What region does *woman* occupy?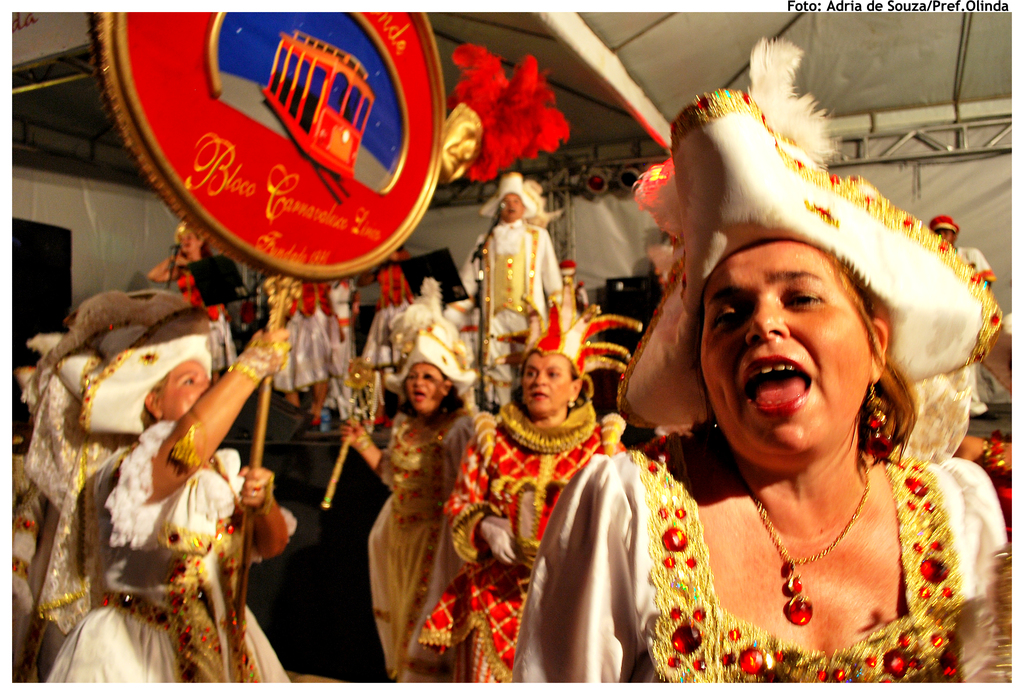
(412, 276, 639, 694).
